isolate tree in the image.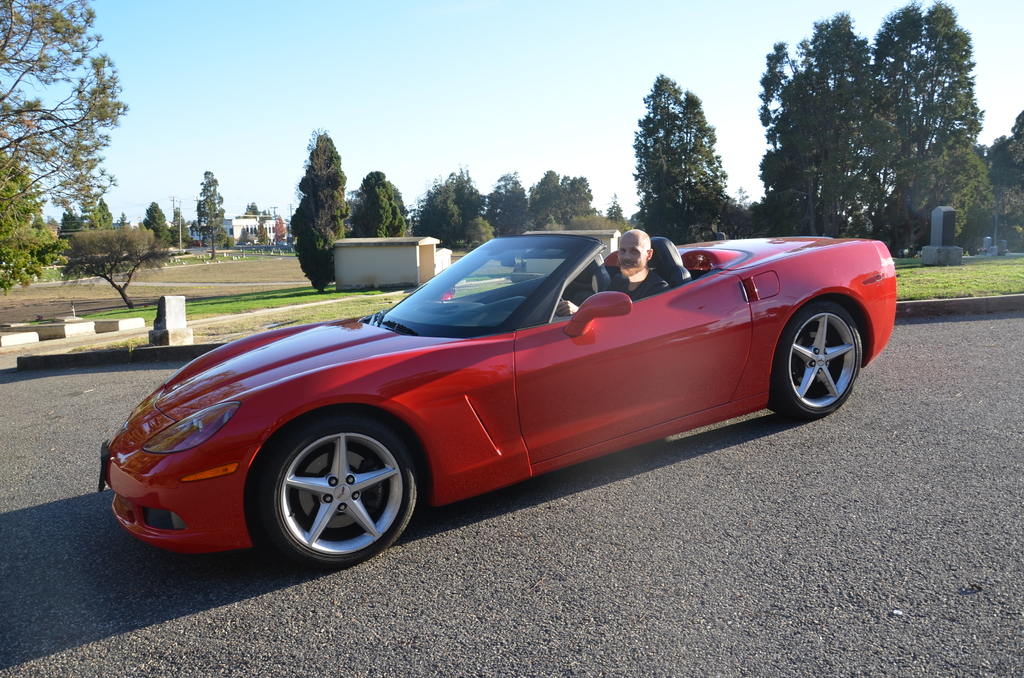
Isolated region: [625,72,748,245].
